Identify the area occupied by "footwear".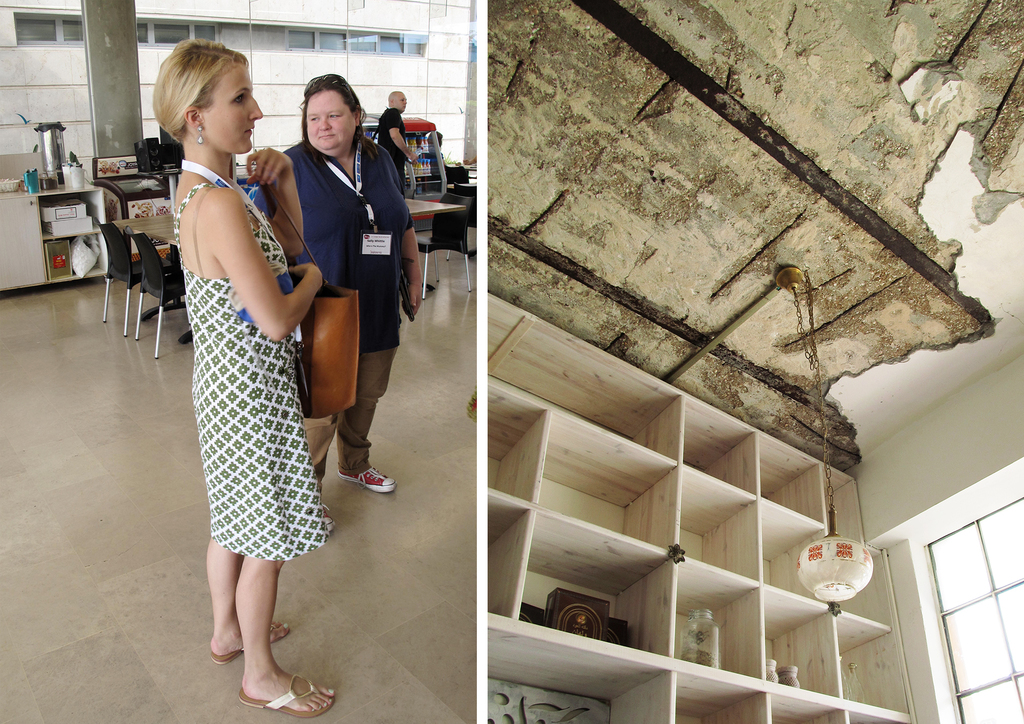
Area: (left=236, top=678, right=340, bottom=719).
